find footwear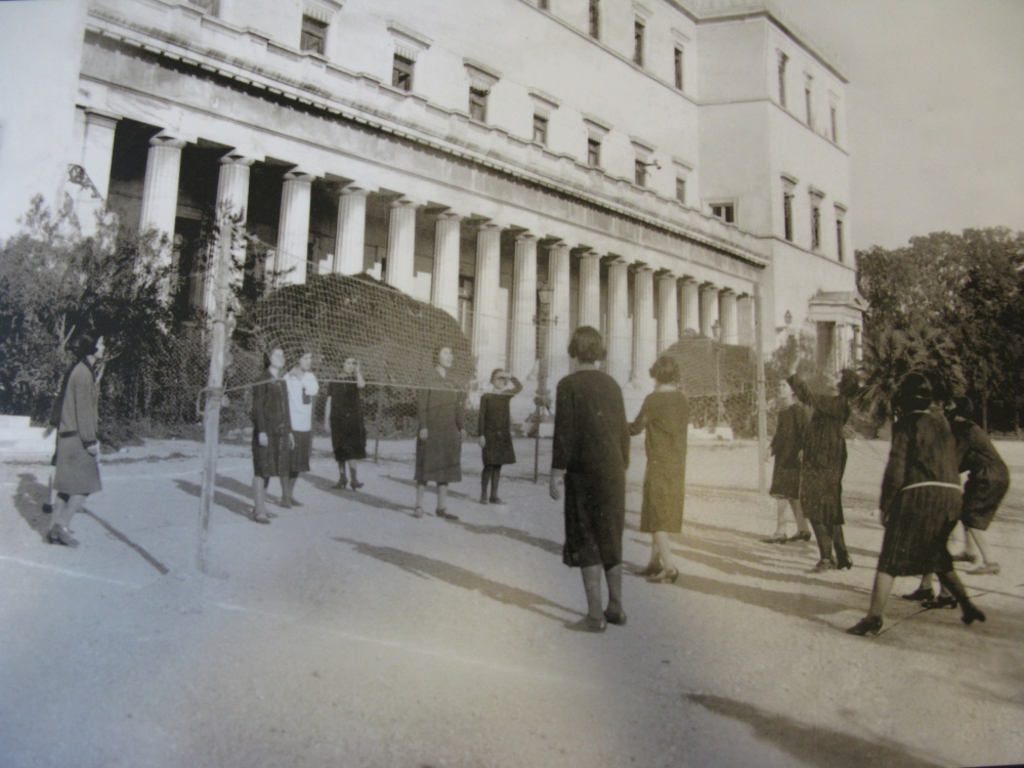
l=332, t=478, r=351, b=492
